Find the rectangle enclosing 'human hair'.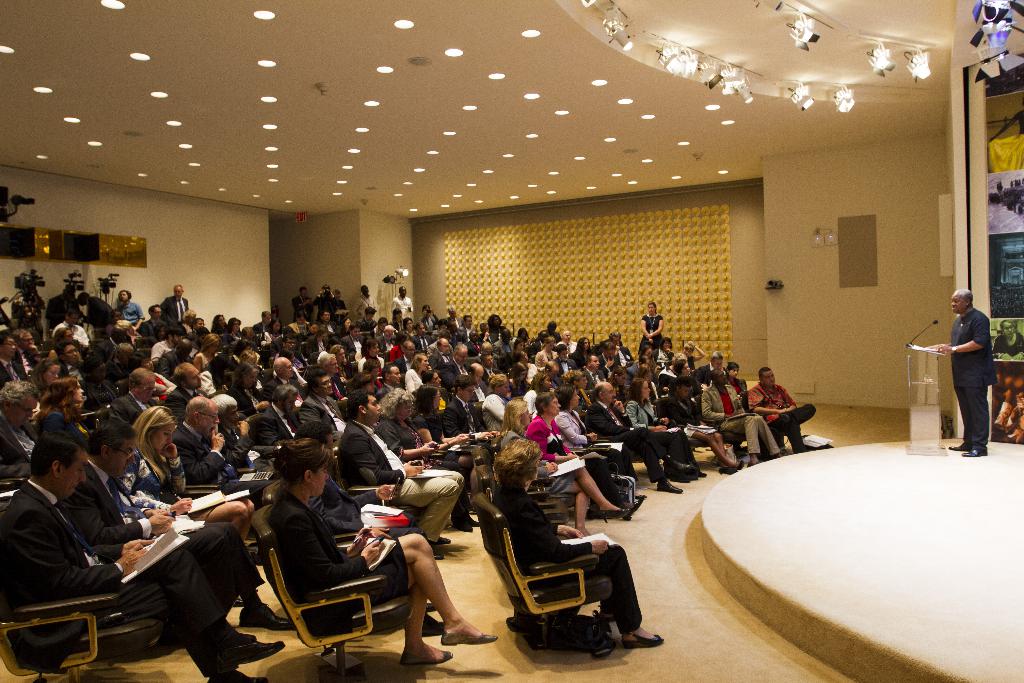
detection(757, 366, 771, 378).
